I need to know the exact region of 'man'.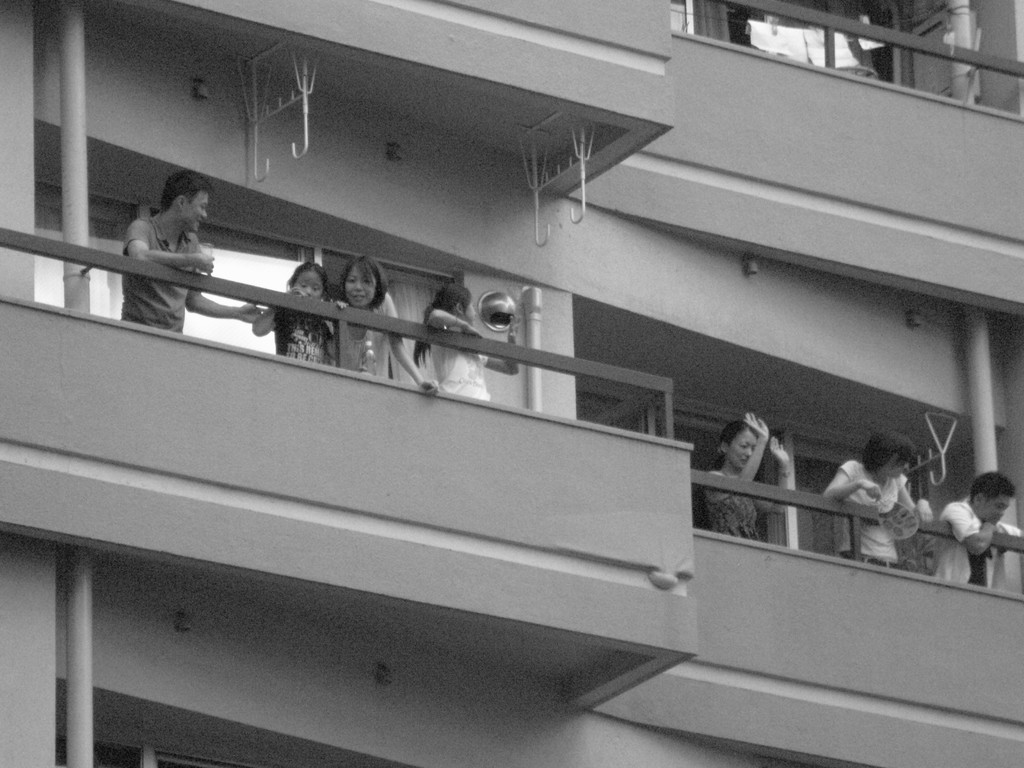
Region: (x1=125, y1=168, x2=264, y2=338).
